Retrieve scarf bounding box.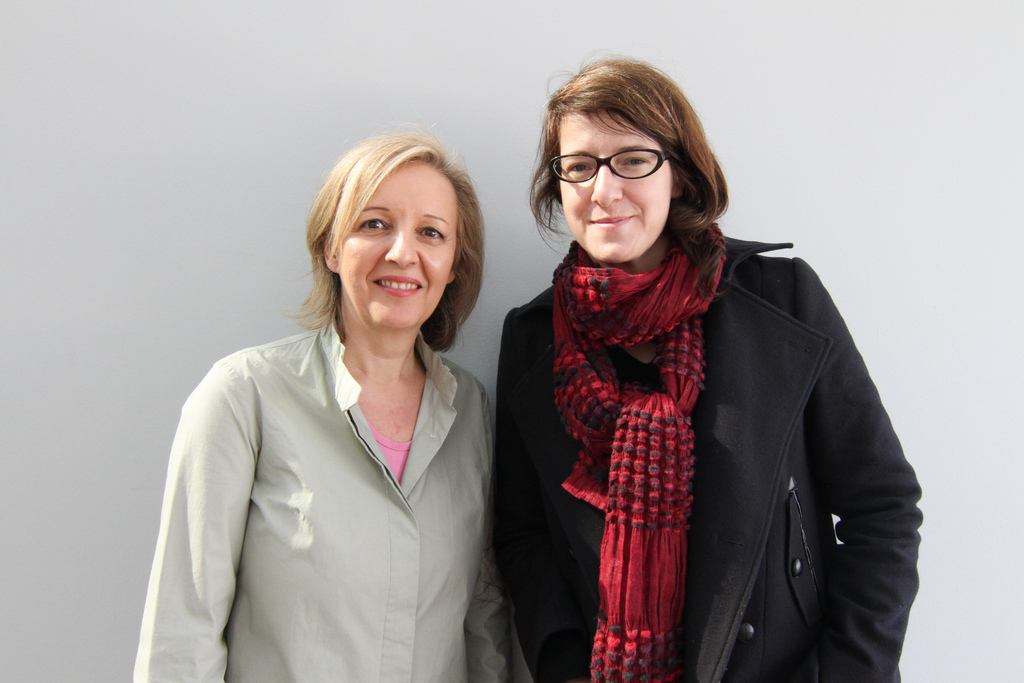
Bounding box: (left=556, top=214, right=733, bottom=682).
